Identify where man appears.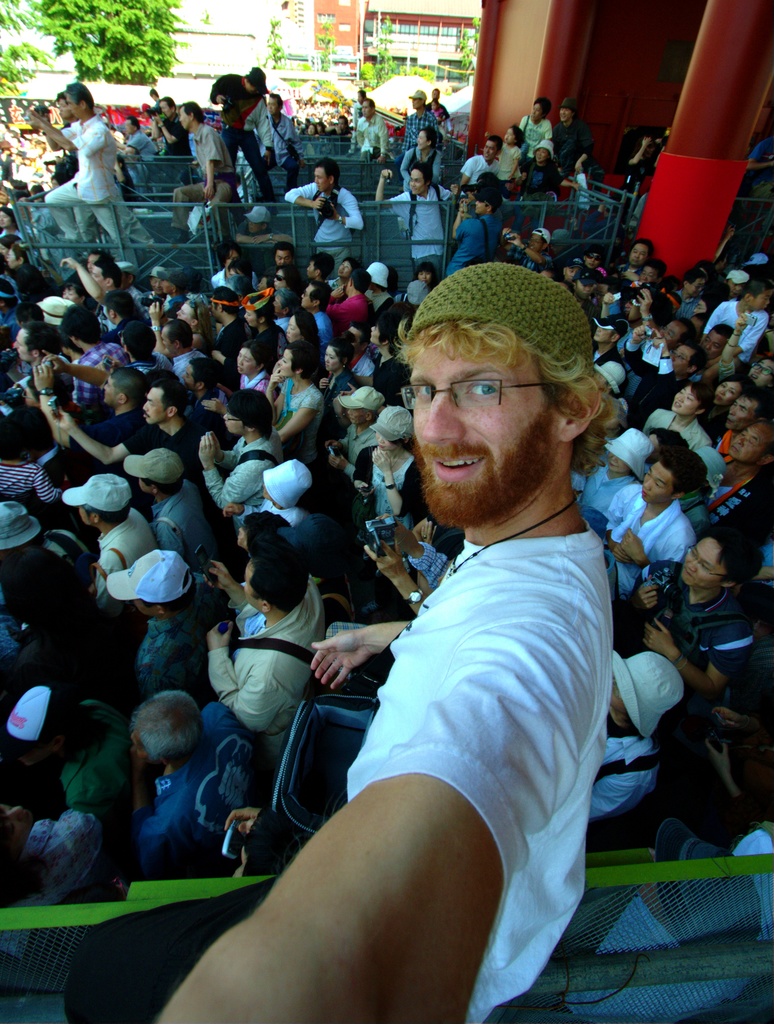
Appears at (629,519,773,689).
